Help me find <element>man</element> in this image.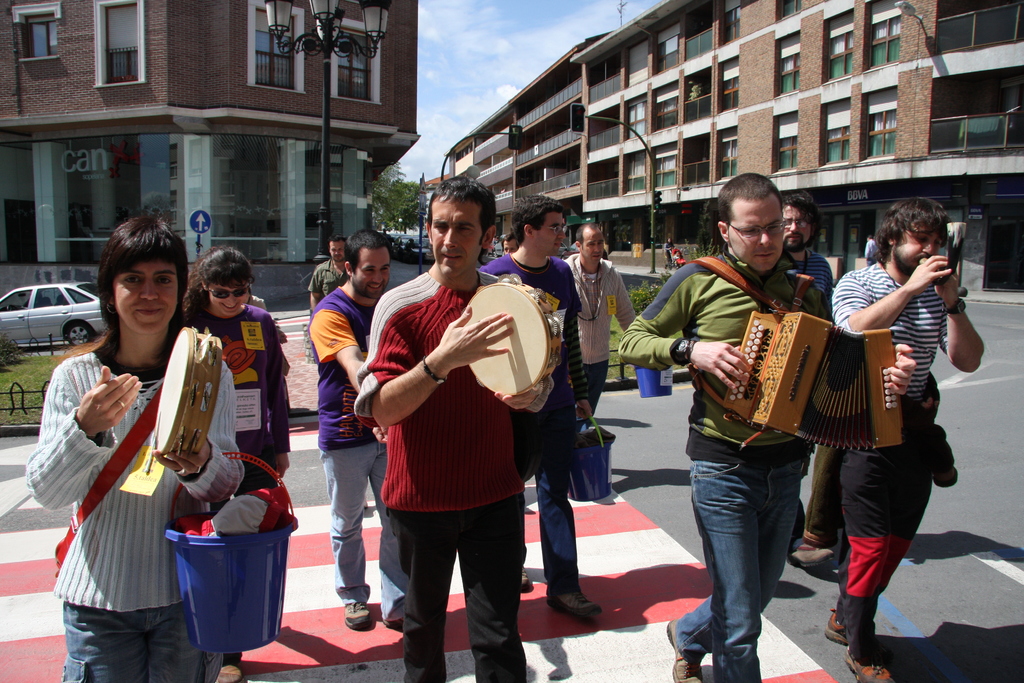
Found it: (left=502, top=233, right=517, bottom=258).
